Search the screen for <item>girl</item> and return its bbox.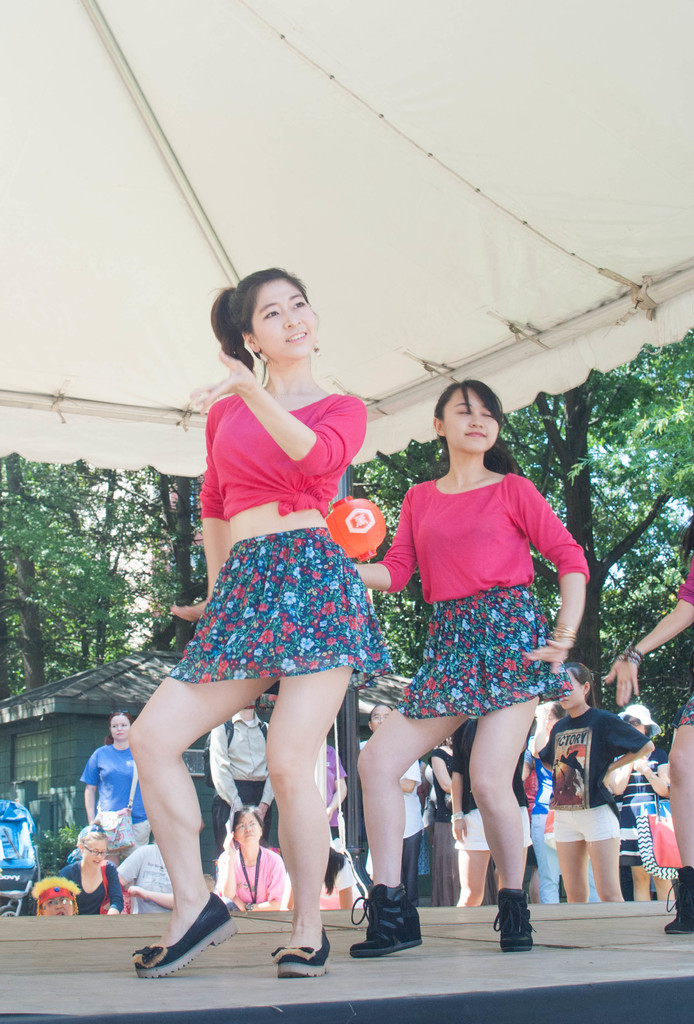
Found: rect(611, 700, 677, 896).
